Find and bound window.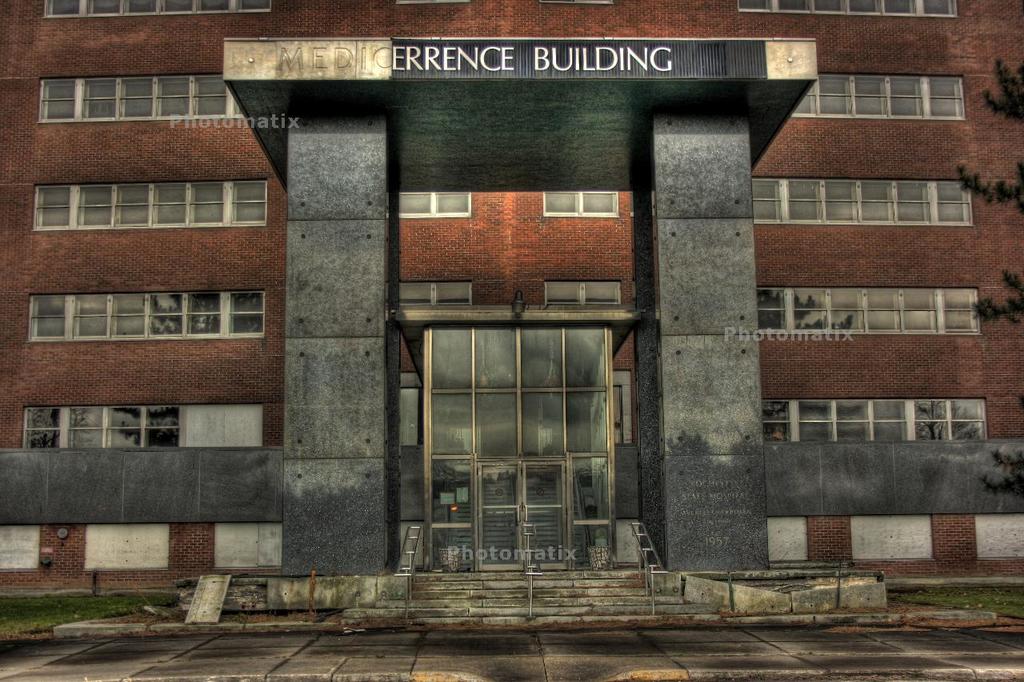
Bound: 36, 77, 242, 114.
